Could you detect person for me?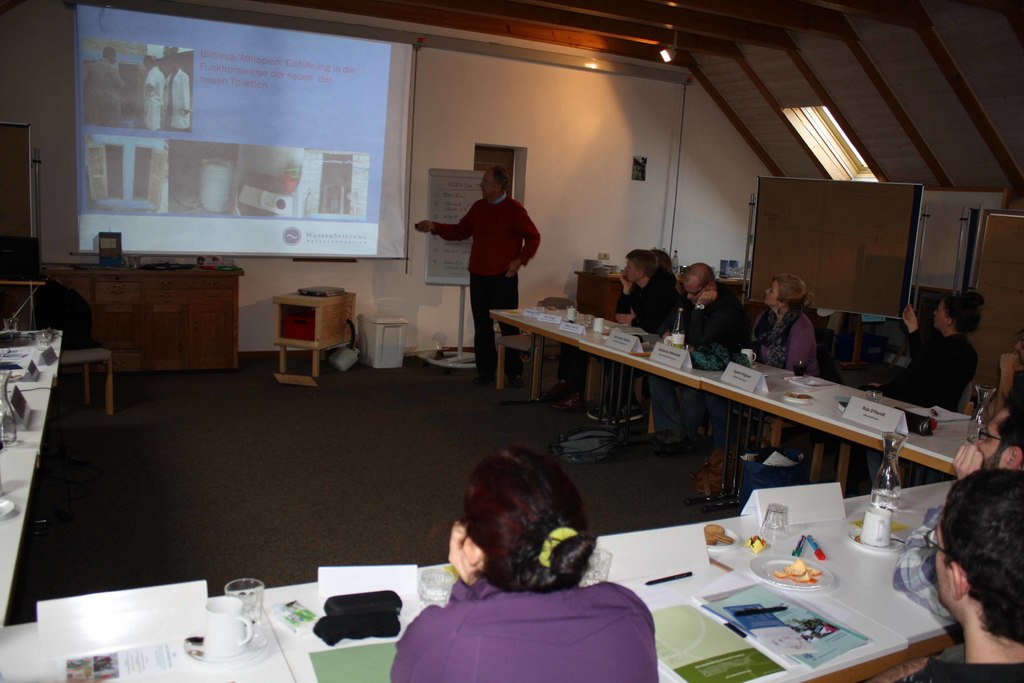
Detection result: (989, 338, 1023, 423).
